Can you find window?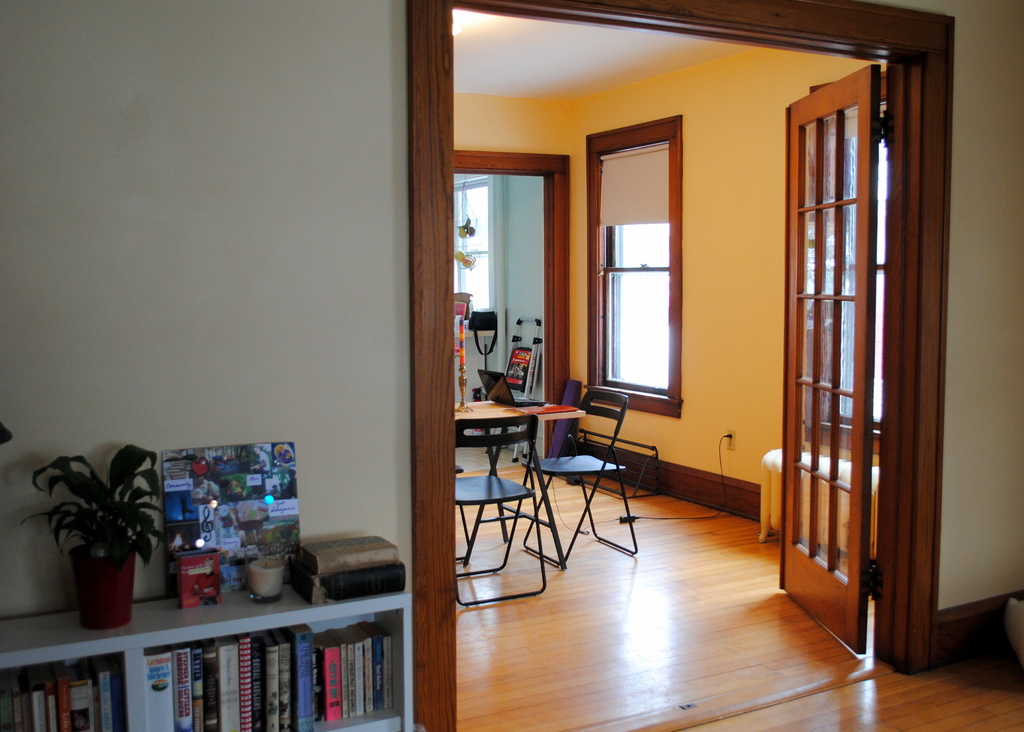
Yes, bounding box: x1=584, y1=114, x2=687, y2=416.
